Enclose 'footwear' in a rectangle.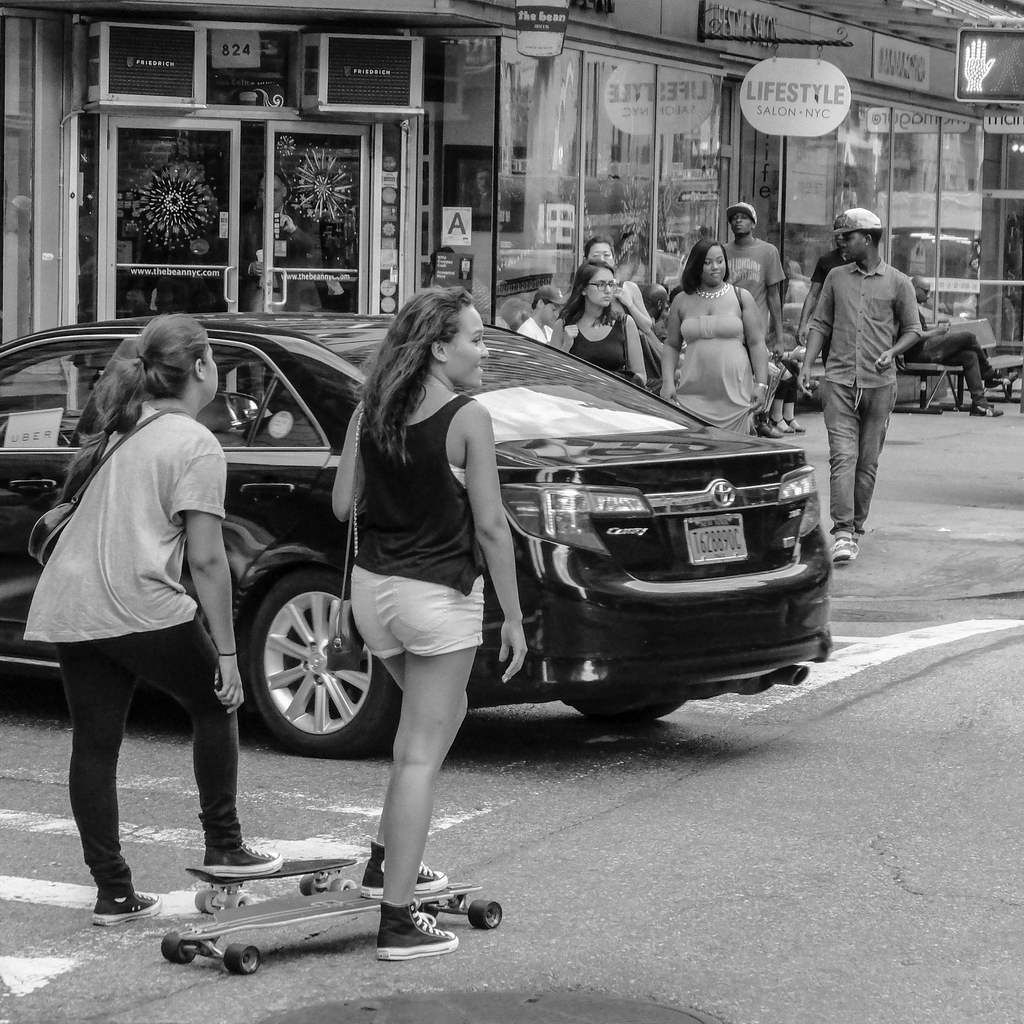
select_region(354, 839, 451, 902).
